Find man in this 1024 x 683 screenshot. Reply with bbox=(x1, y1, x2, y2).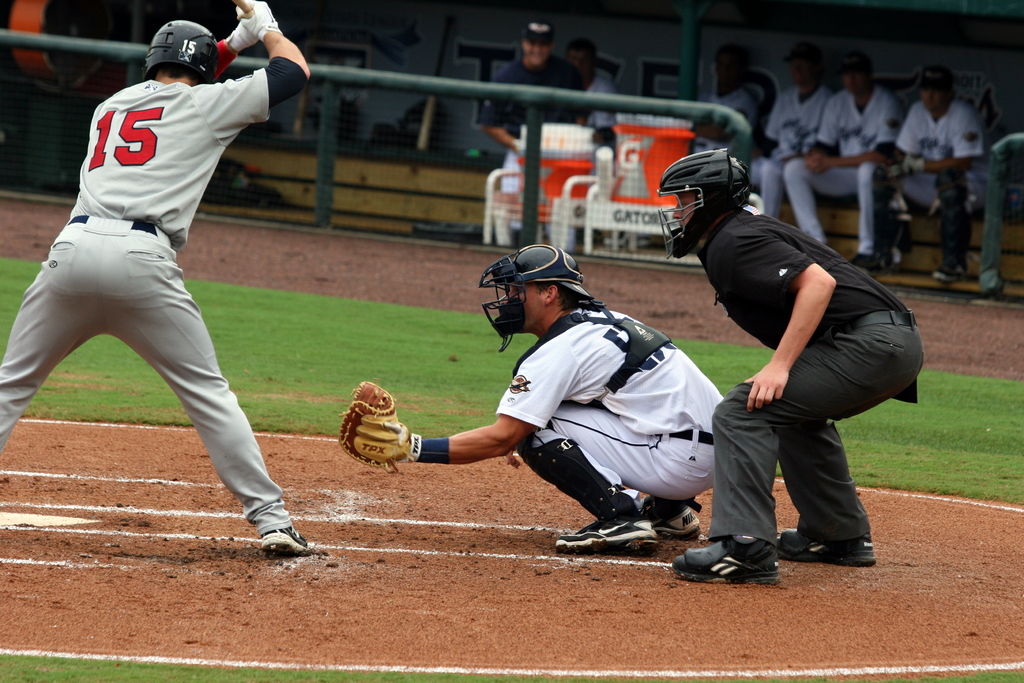
bbox=(748, 42, 839, 219).
